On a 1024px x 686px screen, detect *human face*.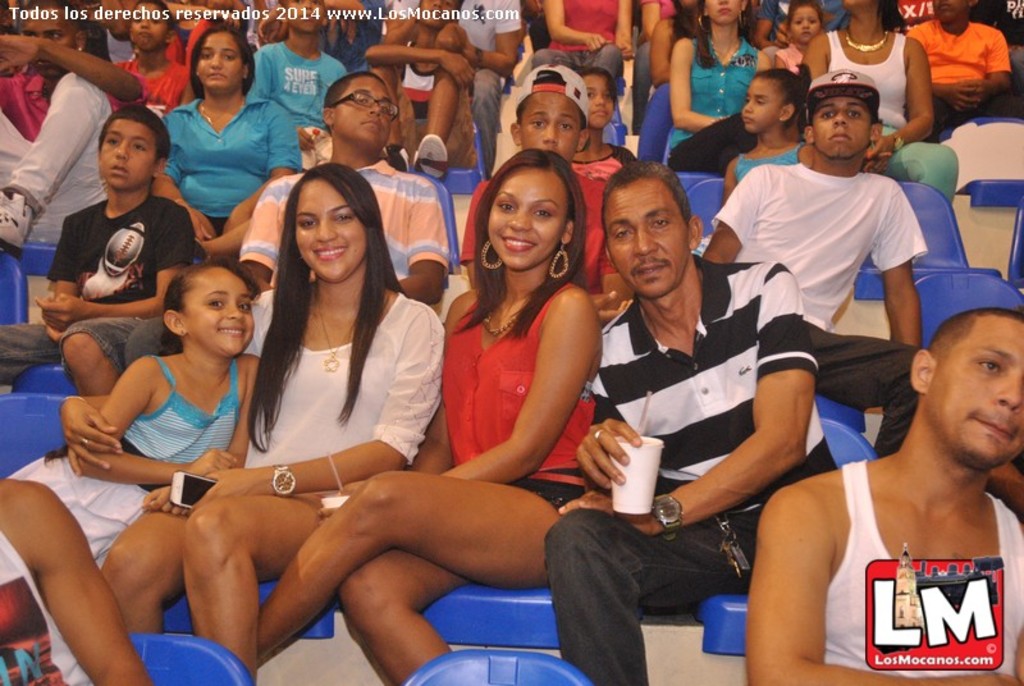
[left=197, top=27, right=239, bottom=90].
